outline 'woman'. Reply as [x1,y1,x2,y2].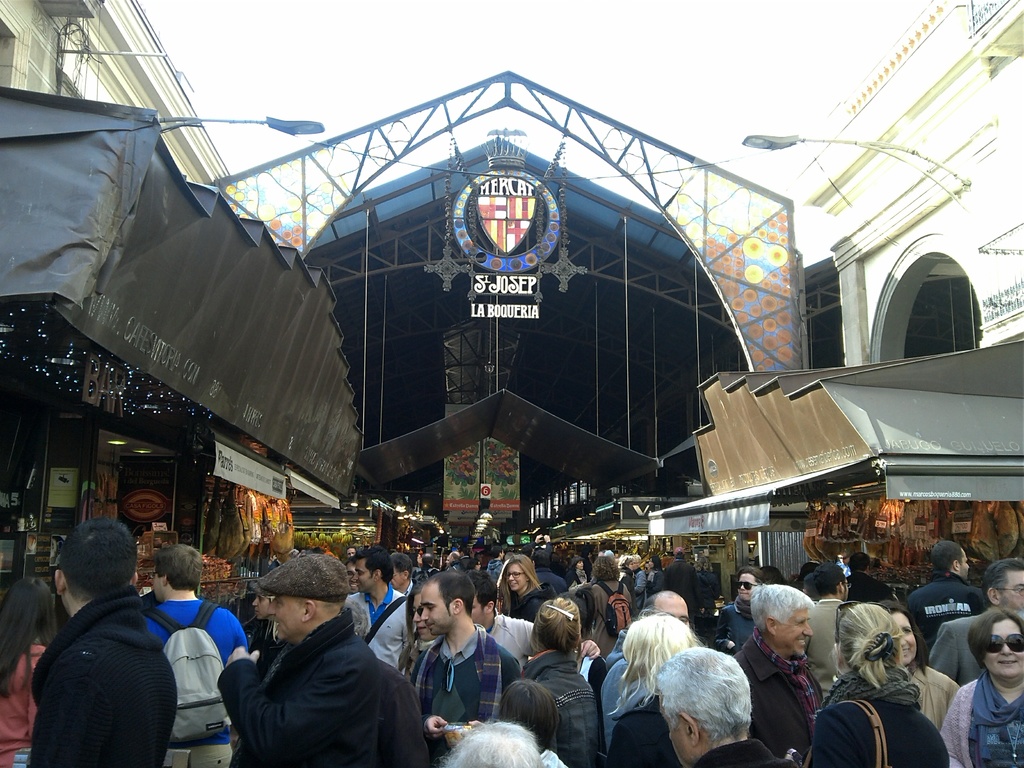
[559,552,593,598].
